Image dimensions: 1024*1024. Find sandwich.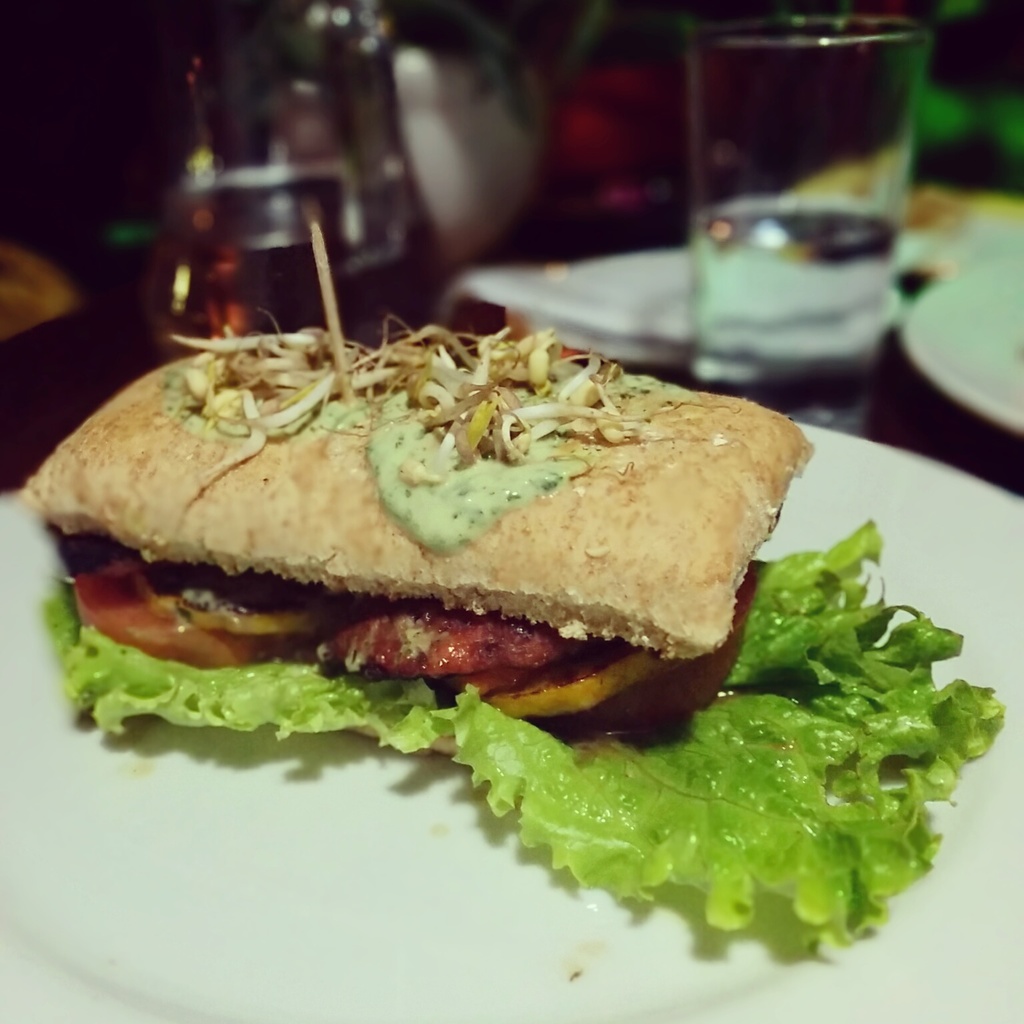
region(18, 321, 1009, 937).
